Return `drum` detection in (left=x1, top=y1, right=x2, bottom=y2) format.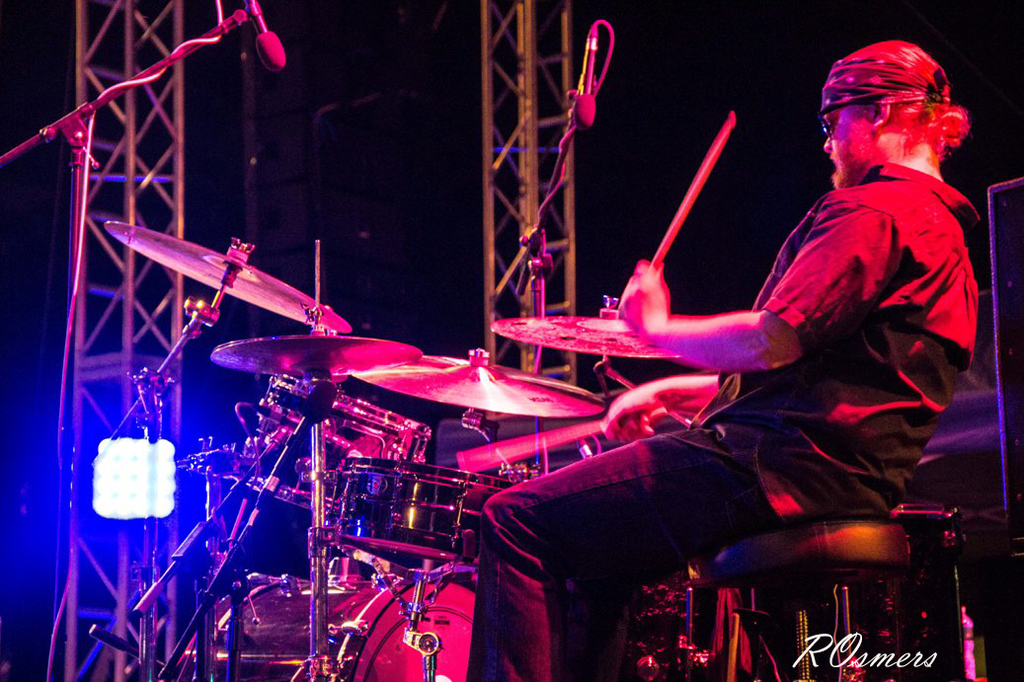
(left=230, top=372, right=433, bottom=528).
